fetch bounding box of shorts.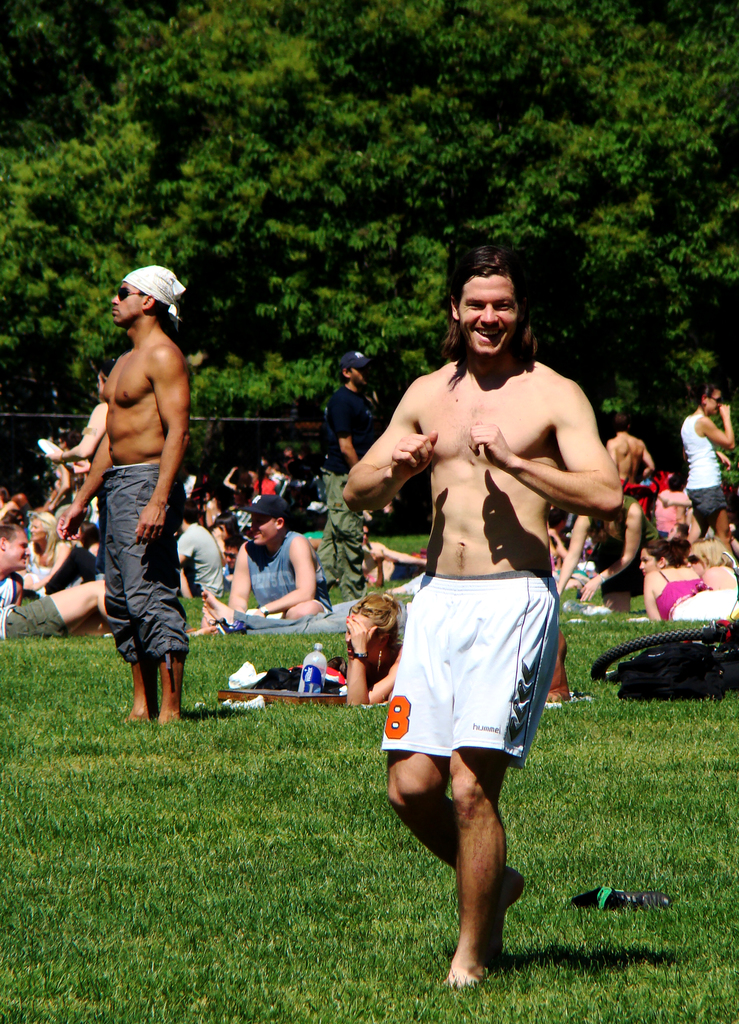
Bbox: bbox(99, 462, 188, 671).
